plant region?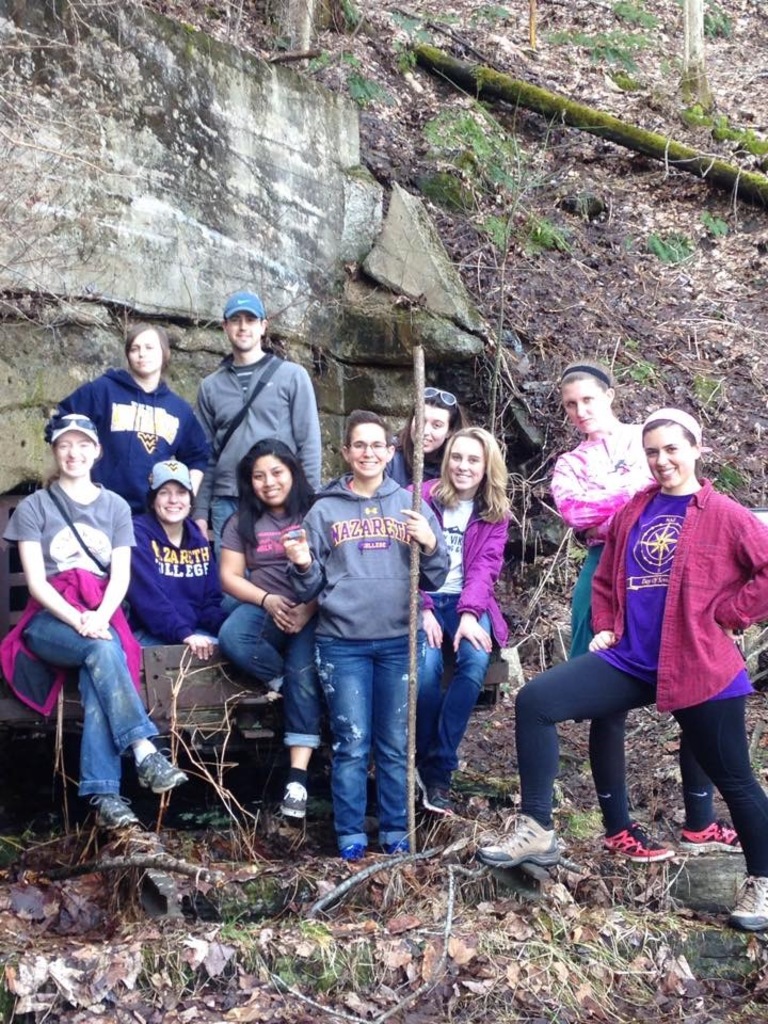
bbox(244, 895, 398, 995)
